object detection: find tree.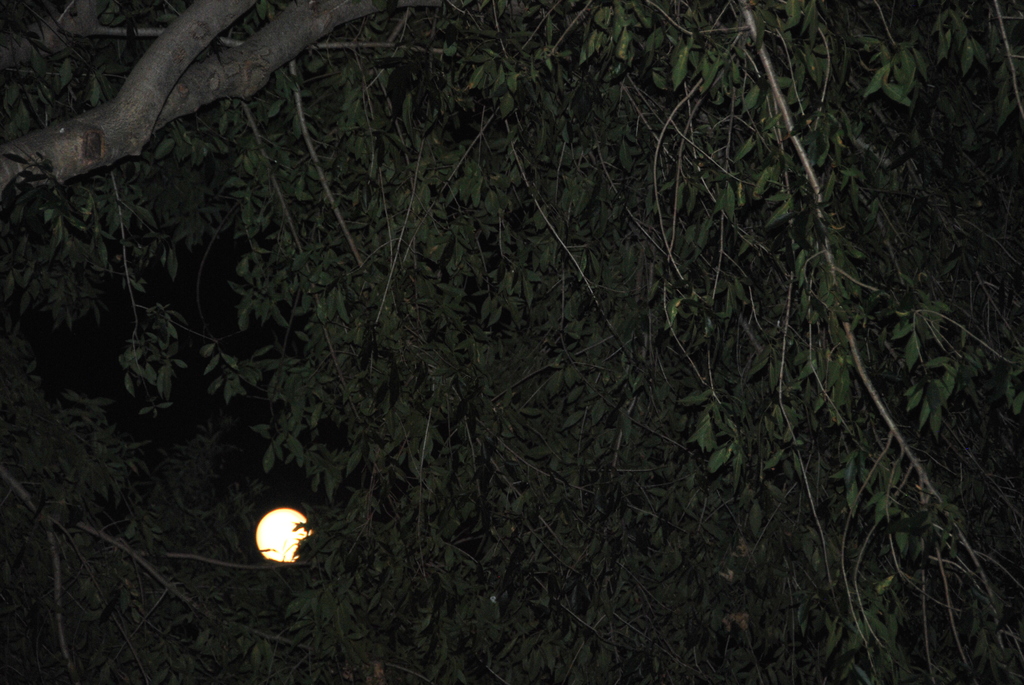
crop(0, 0, 1023, 684).
